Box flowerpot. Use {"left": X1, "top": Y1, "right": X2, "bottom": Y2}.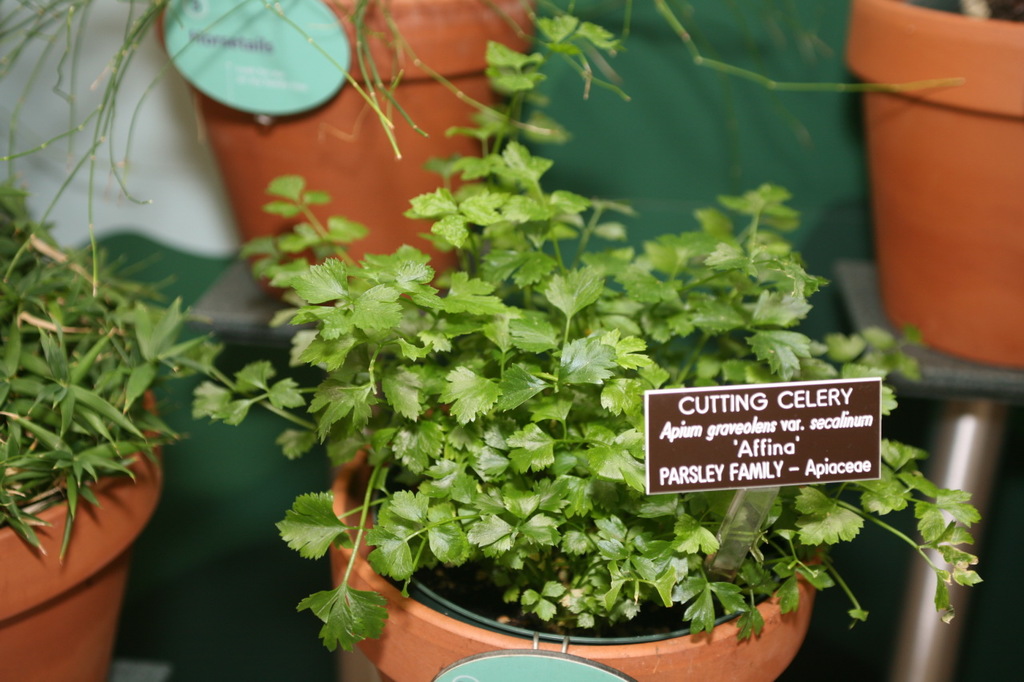
{"left": 330, "top": 435, "right": 824, "bottom": 681}.
